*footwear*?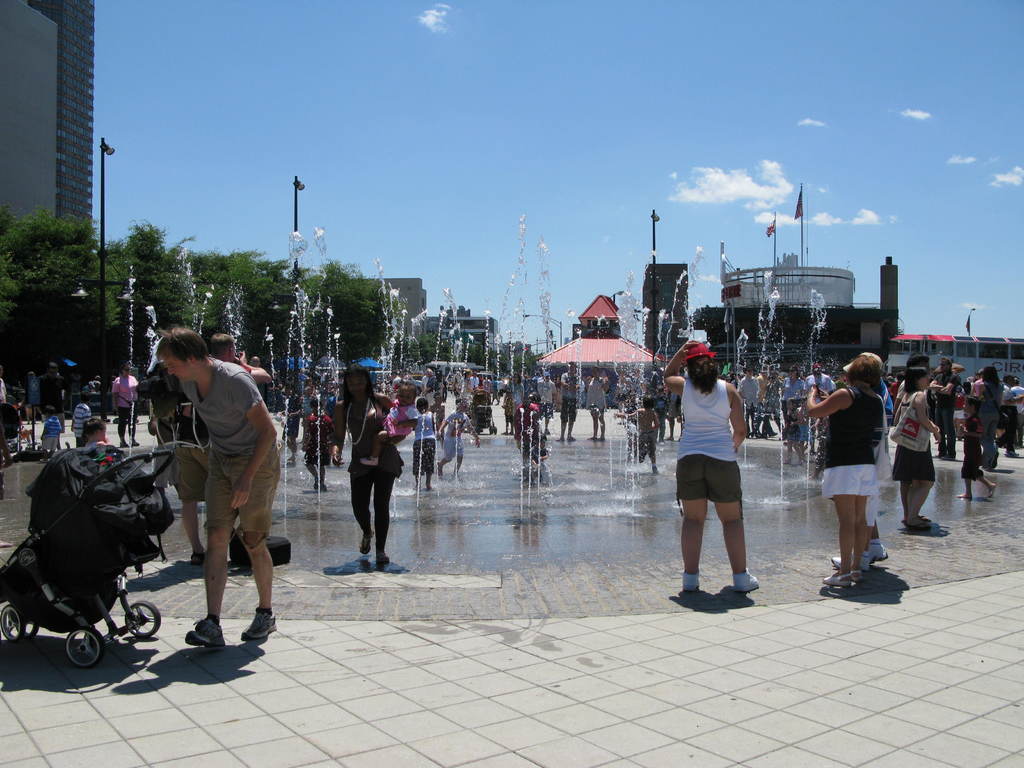
x1=243 y1=612 x2=276 y2=639
